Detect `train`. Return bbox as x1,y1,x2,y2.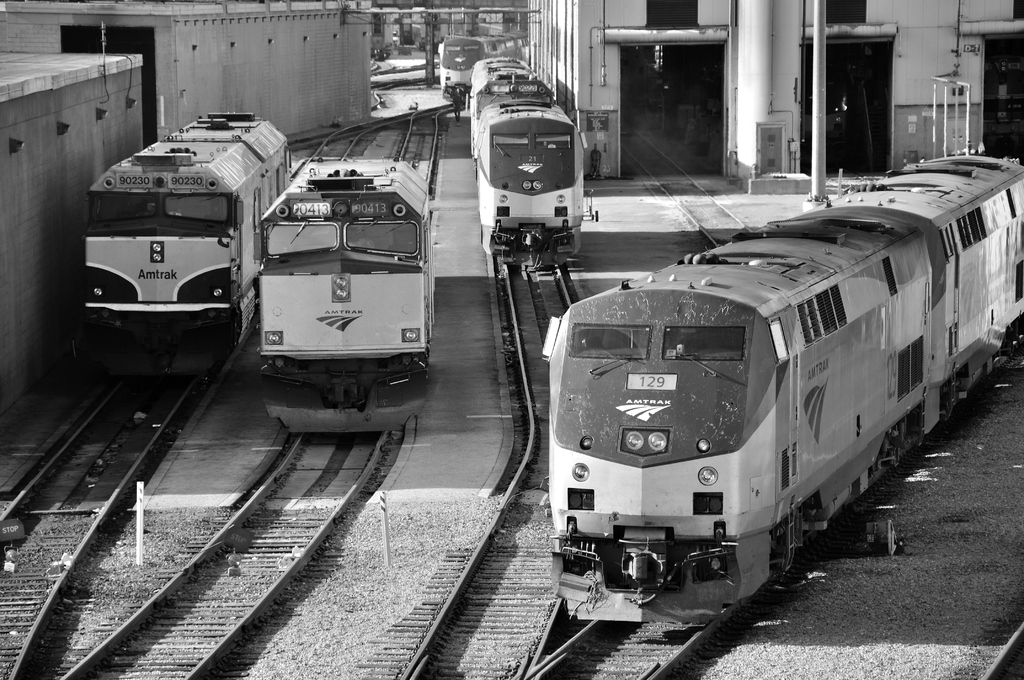
466,50,592,270.
